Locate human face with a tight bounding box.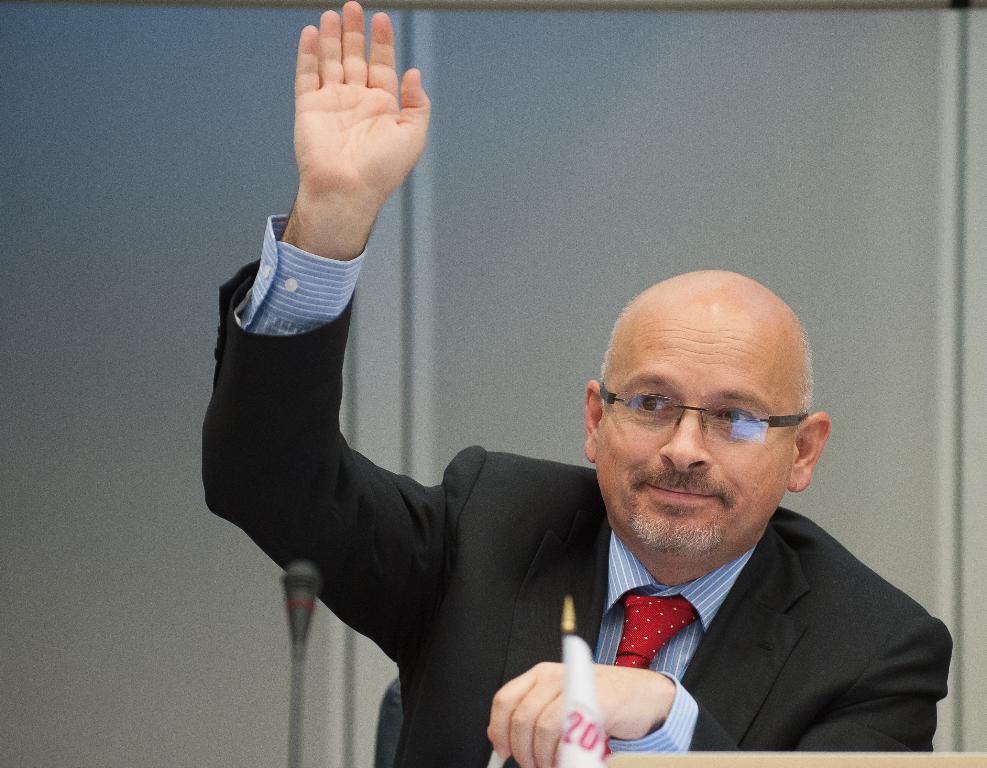
<region>589, 305, 799, 553</region>.
